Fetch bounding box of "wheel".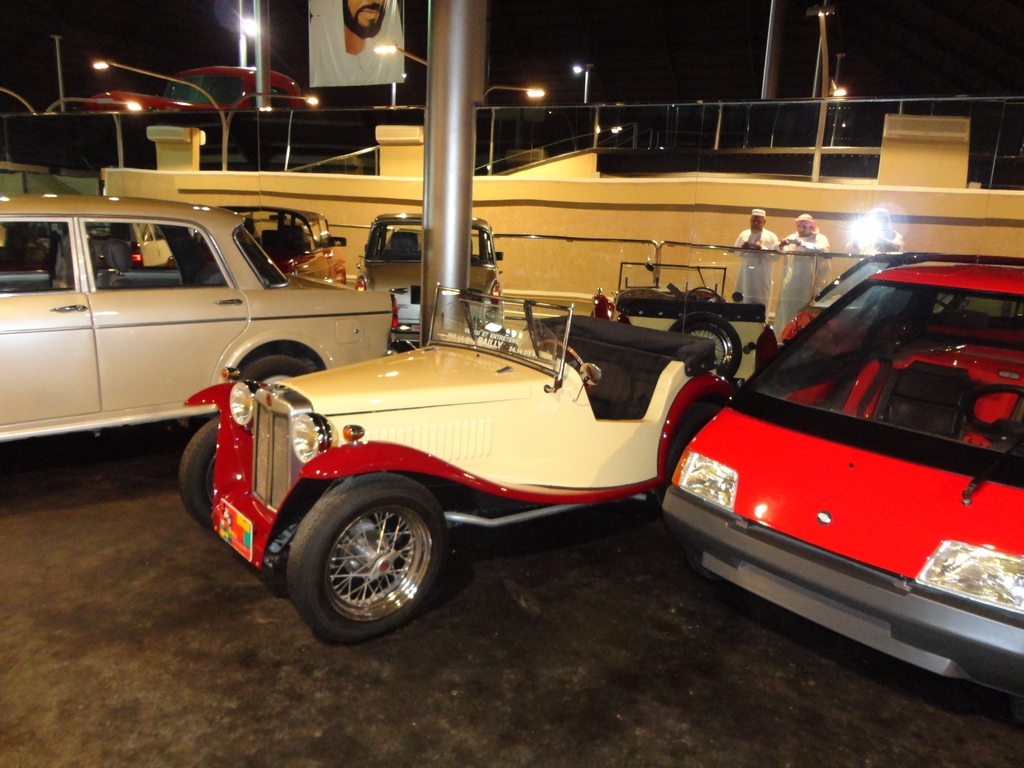
Bbox: (966,384,1023,452).
